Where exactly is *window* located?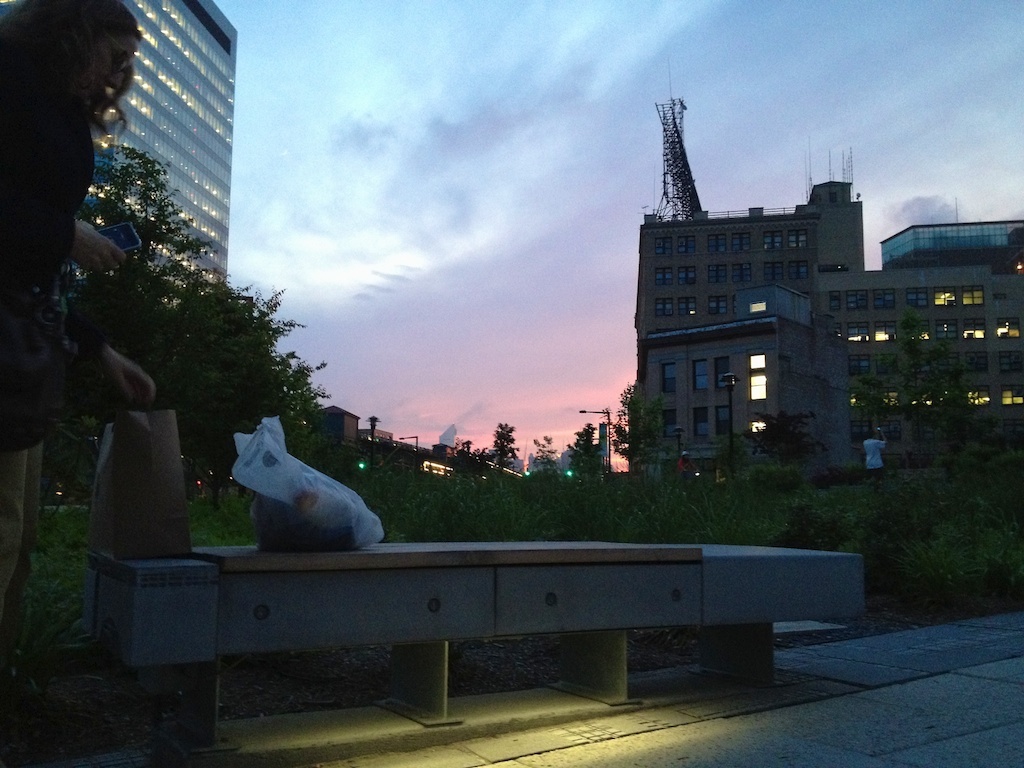
Its bounding box is detection(694, 356, 707, 391).
